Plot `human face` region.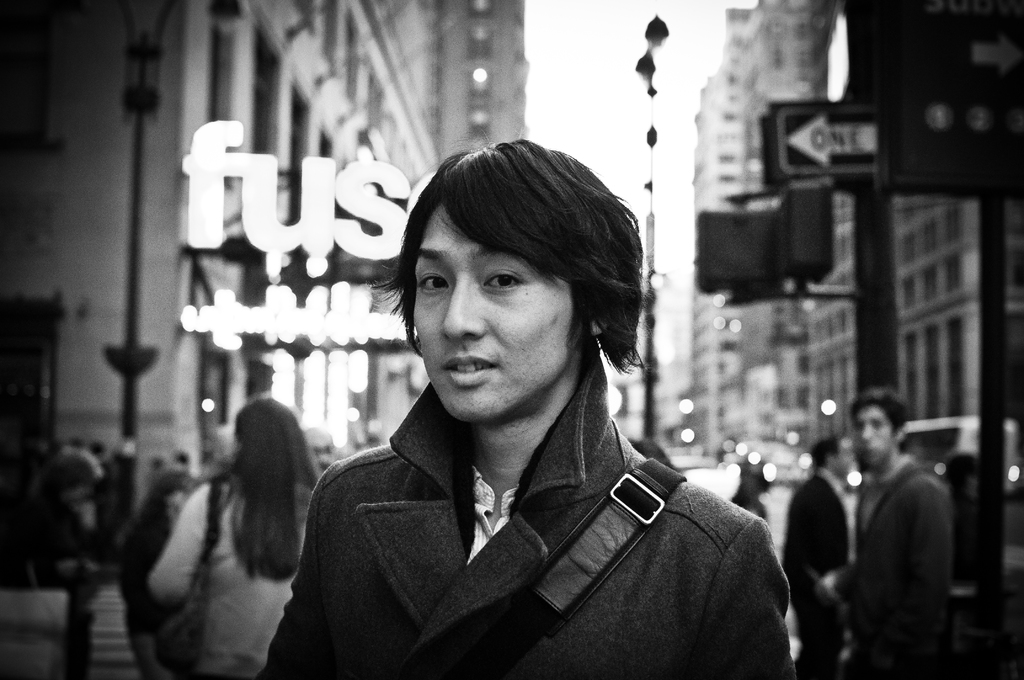
Plotted at rect(408, 198, 581, 414).
